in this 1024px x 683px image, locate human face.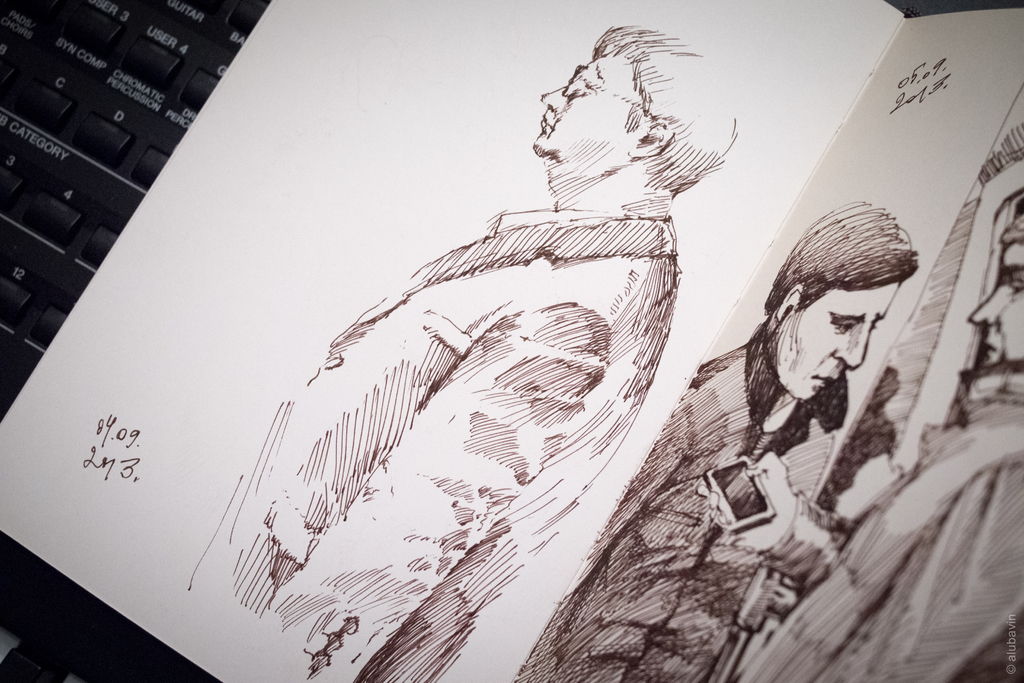
Bounding box: Rect(768, 280, 904, 400).
